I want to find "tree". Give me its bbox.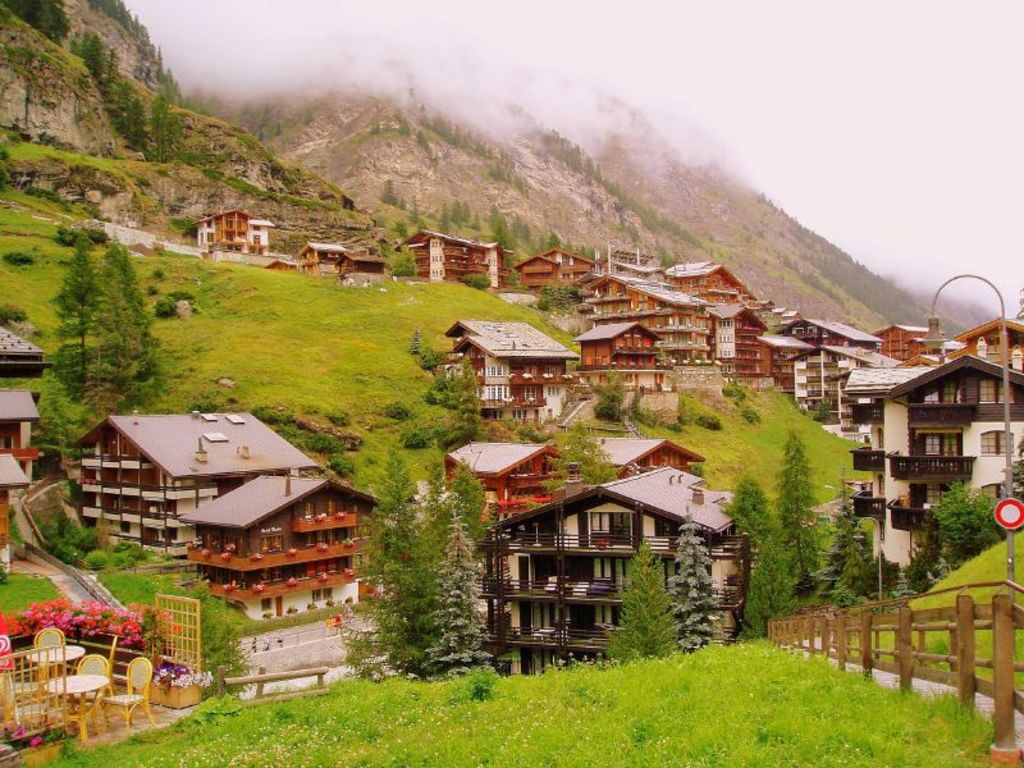
x1=370 y1=115 x2=379 y2=134.
